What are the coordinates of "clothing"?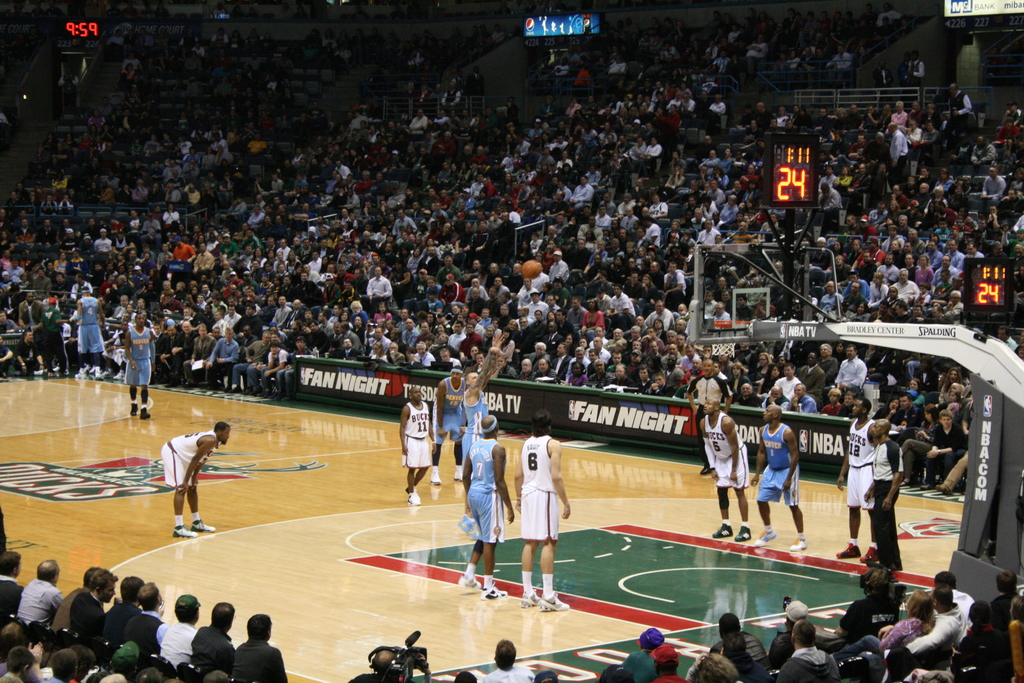
716,456,746,493.
